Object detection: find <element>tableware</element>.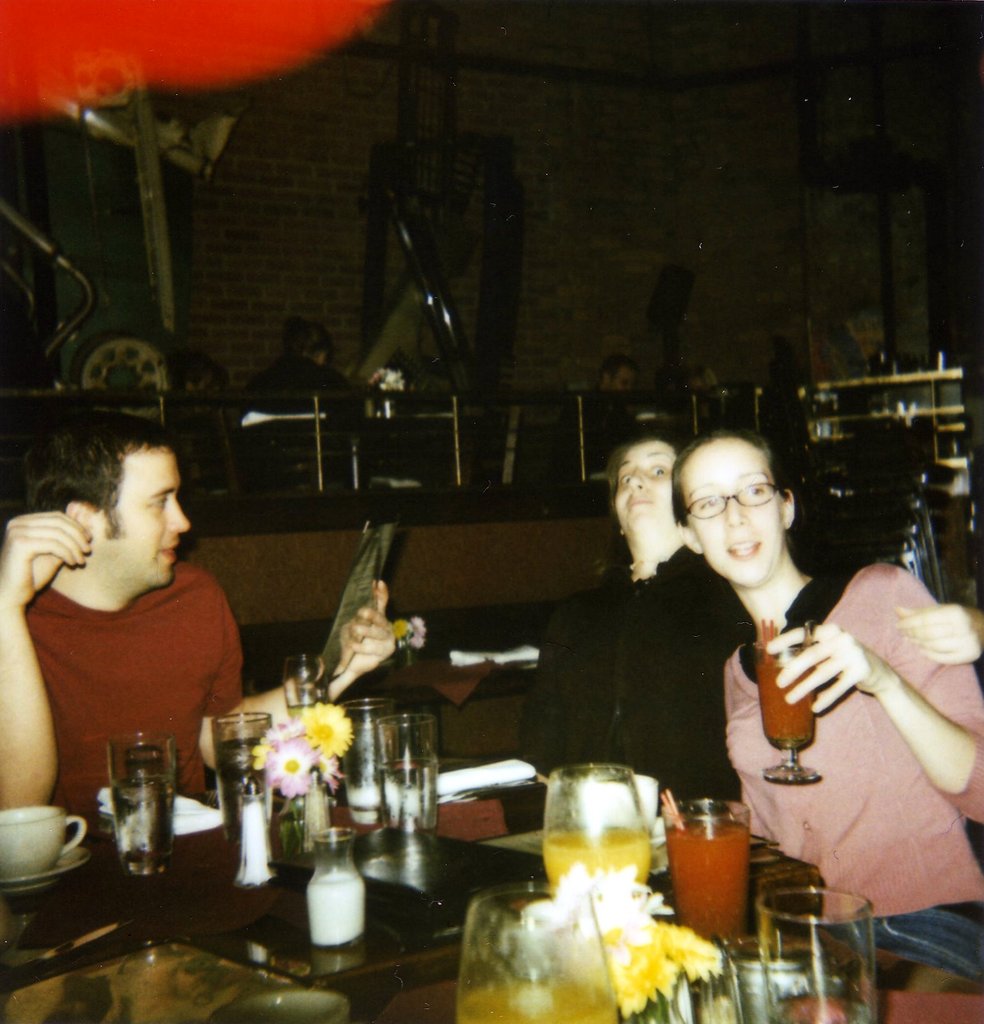
<bbox>0, 840, 89, 884</bbox>.
